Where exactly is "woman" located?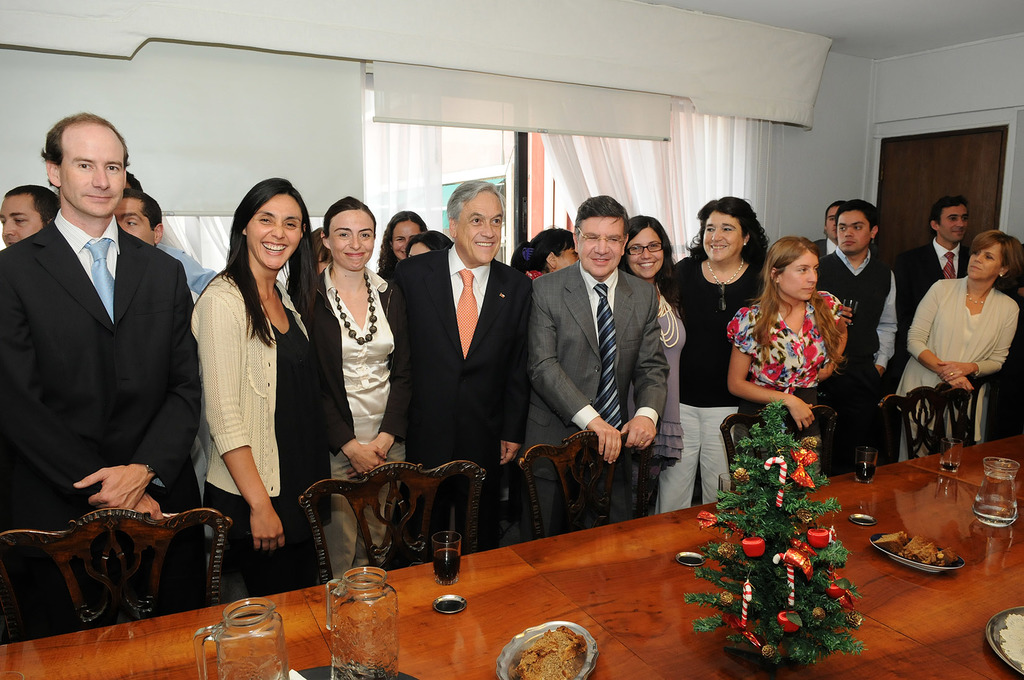
Its bounding box is (x1=728, y1=238, x2=851, y2=441).
